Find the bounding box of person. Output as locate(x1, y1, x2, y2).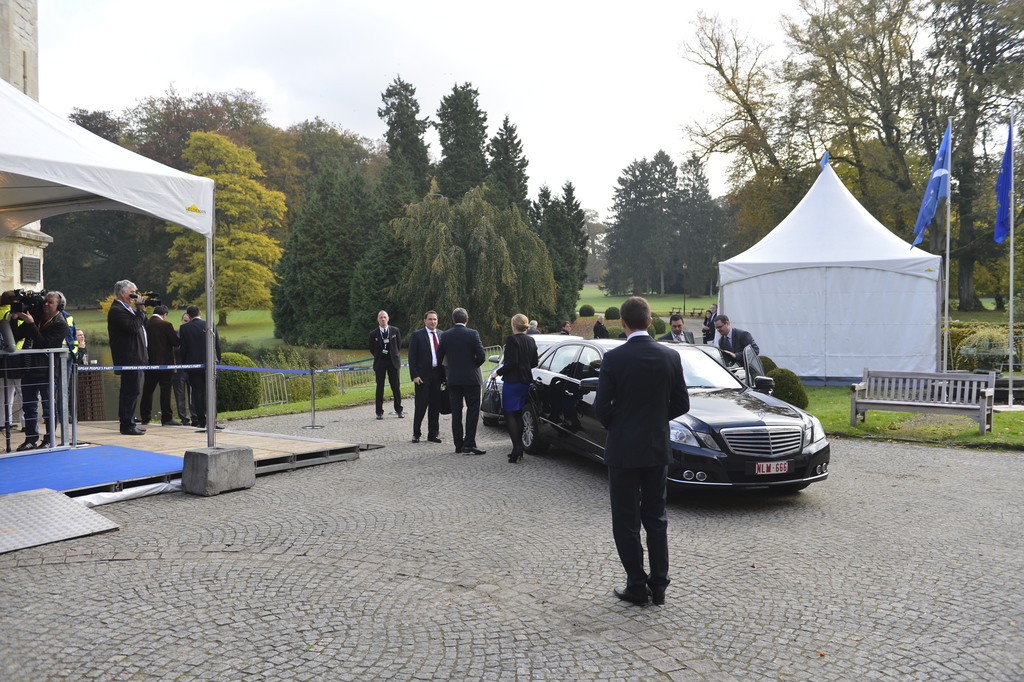
locate(552, 317, 571, 333).
